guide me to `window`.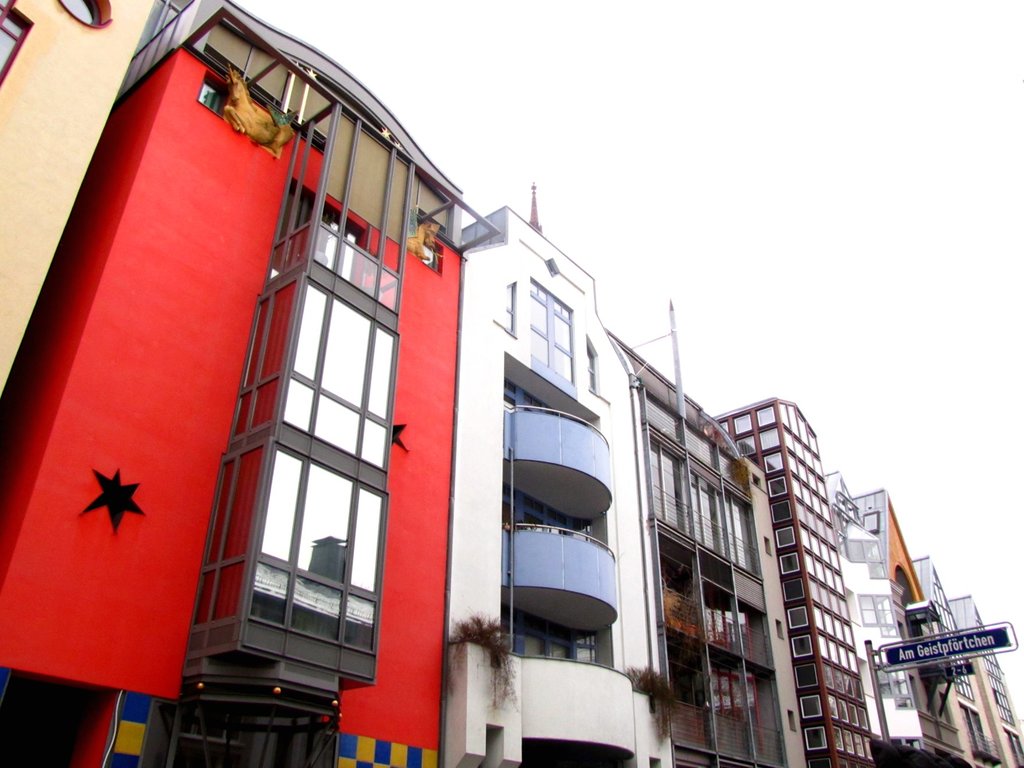
Guidance: bbox=[792, 636, 816, 656].
